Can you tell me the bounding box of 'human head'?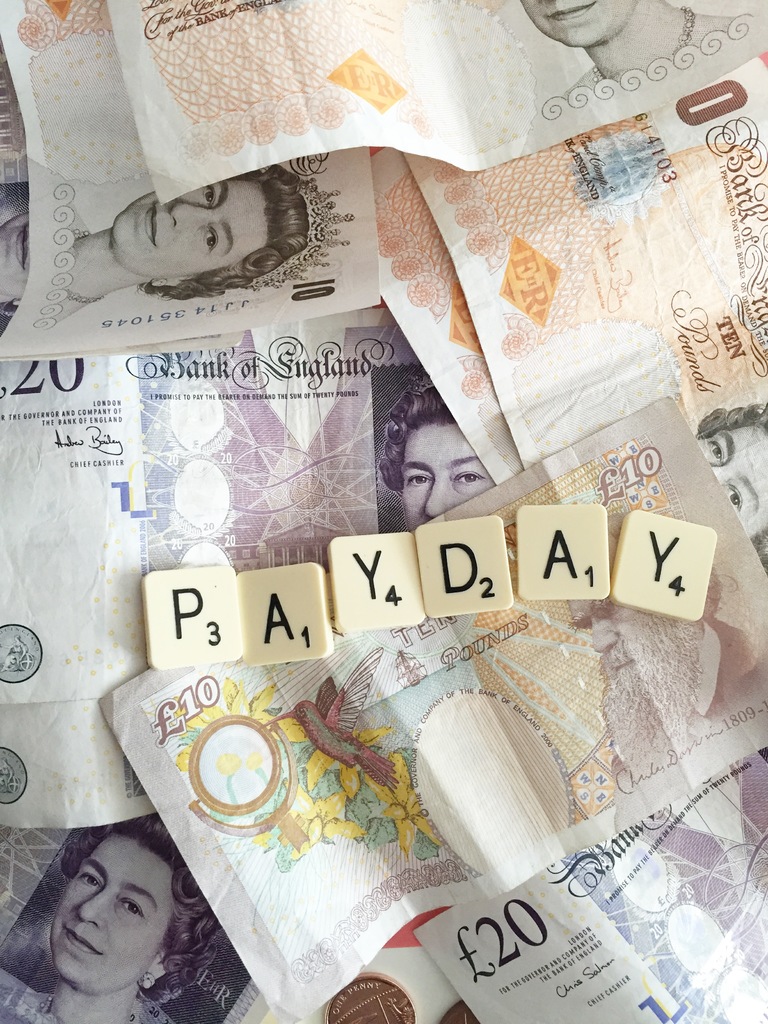
l=381, t=392, r=495, b=525.
